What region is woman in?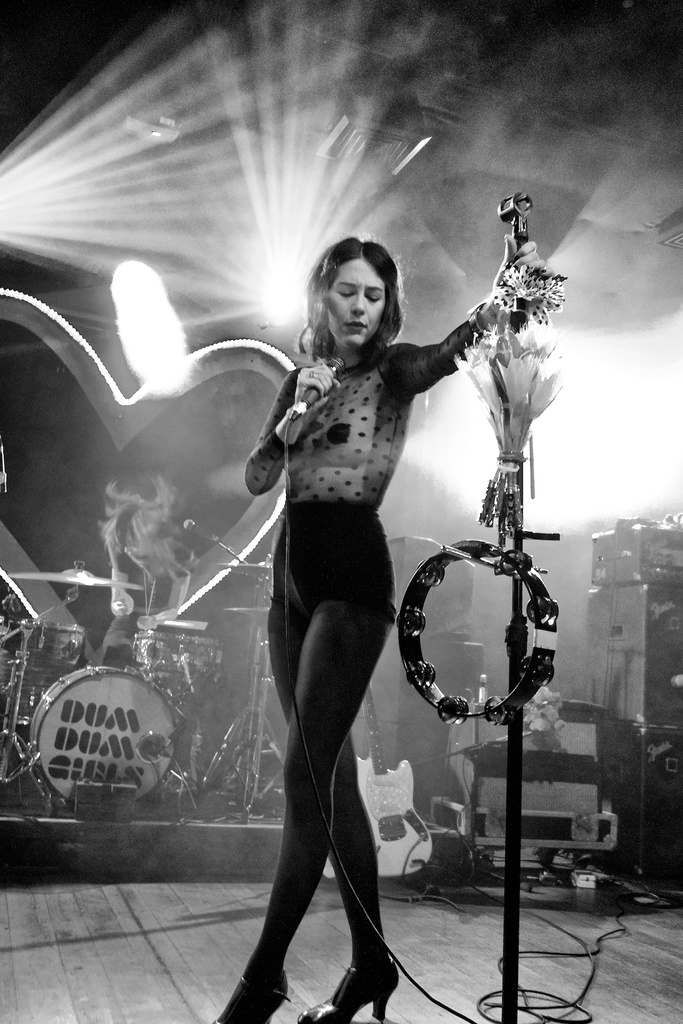
left=194, top=179, right=489, bottom=966.
